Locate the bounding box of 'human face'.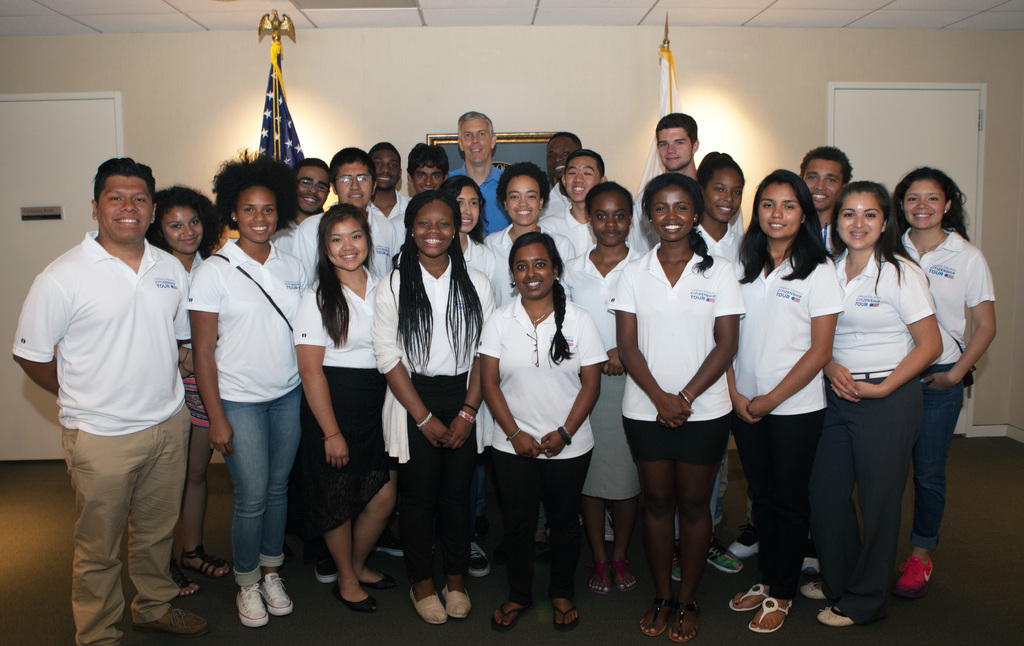
Bounding box: crop(652, 184, 694, 241).
